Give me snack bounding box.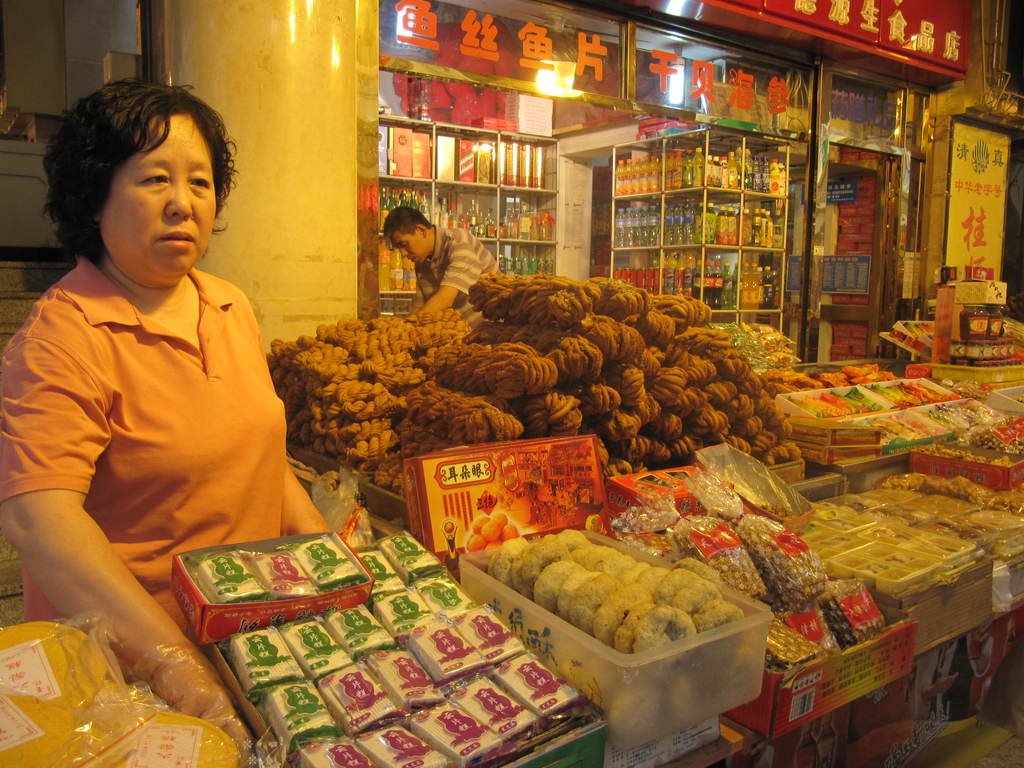
{"left": 474, "top": 499, "right": 758, "bottom": 705}.
